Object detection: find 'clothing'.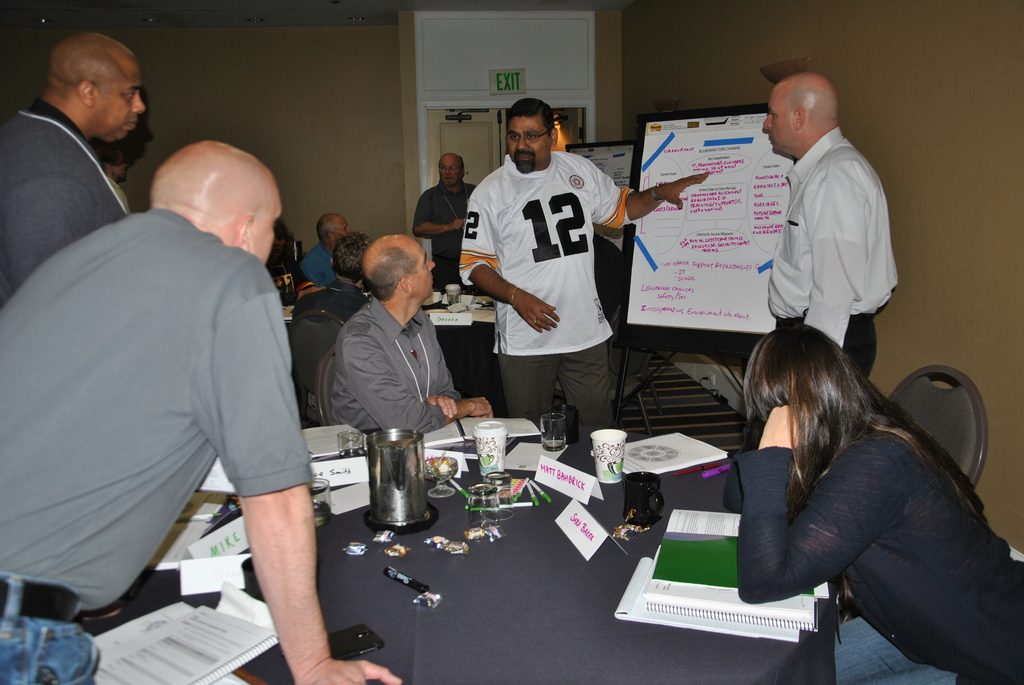
bbox=[472, 148, 625, 424].
